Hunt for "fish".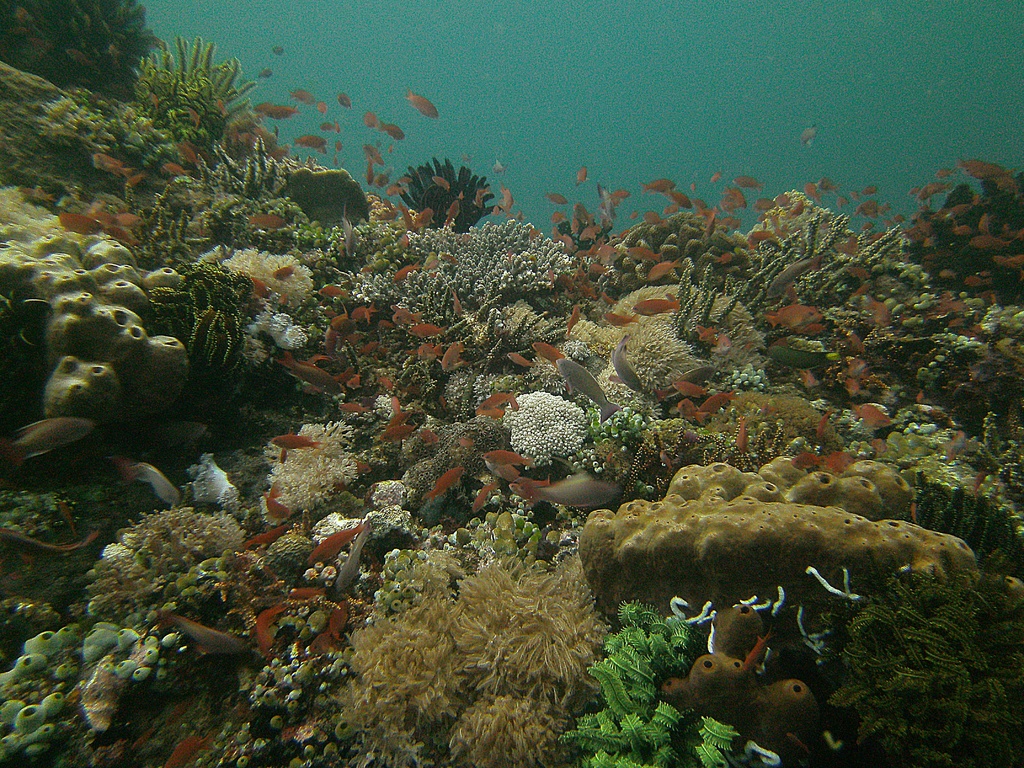
Hunted down at 472 485 492 513.
